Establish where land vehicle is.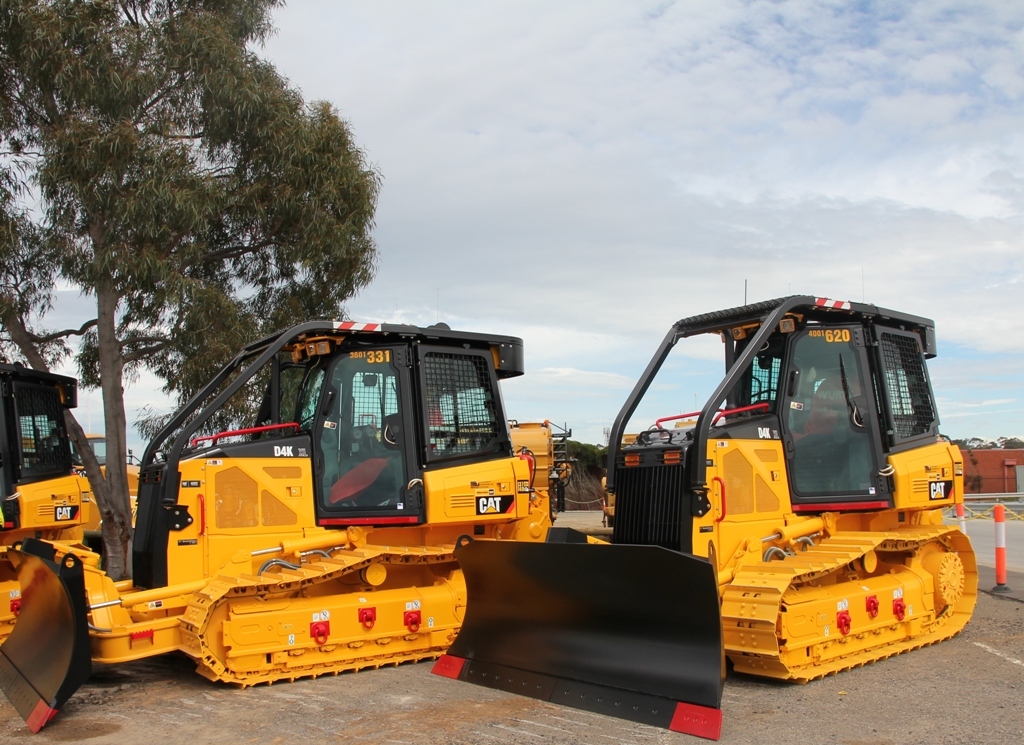
Established at {"left": 0, "top": 321, "right": 557, "bottom": 733}.
